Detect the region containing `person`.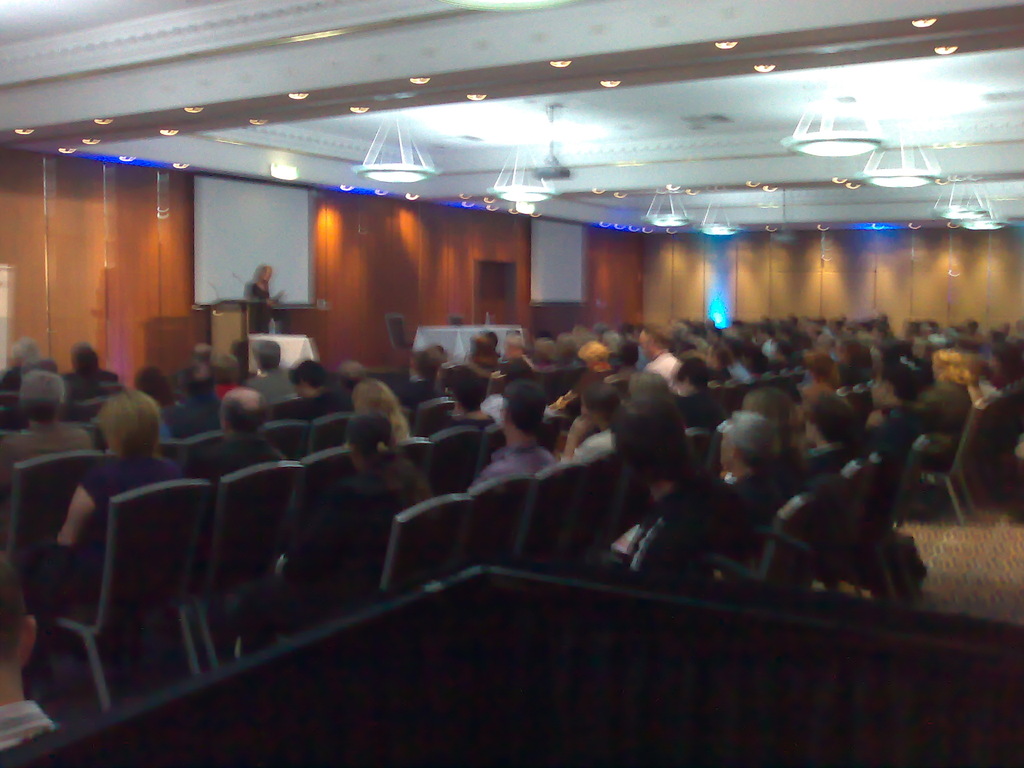
463/331/501/367.
